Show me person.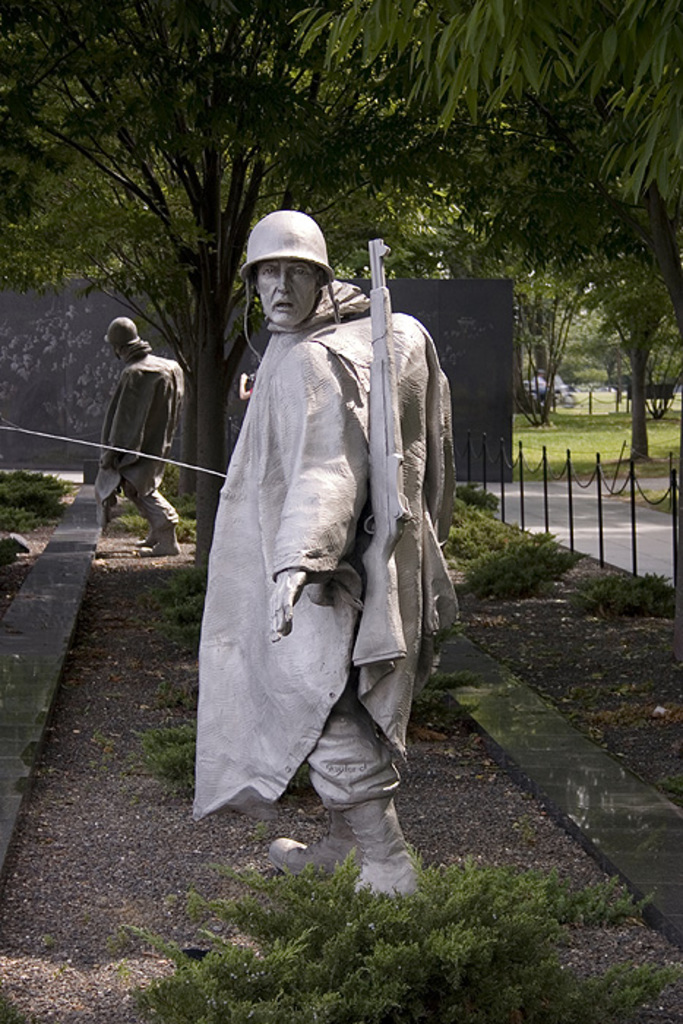
person is here: box(86, 310, 181, 554).
